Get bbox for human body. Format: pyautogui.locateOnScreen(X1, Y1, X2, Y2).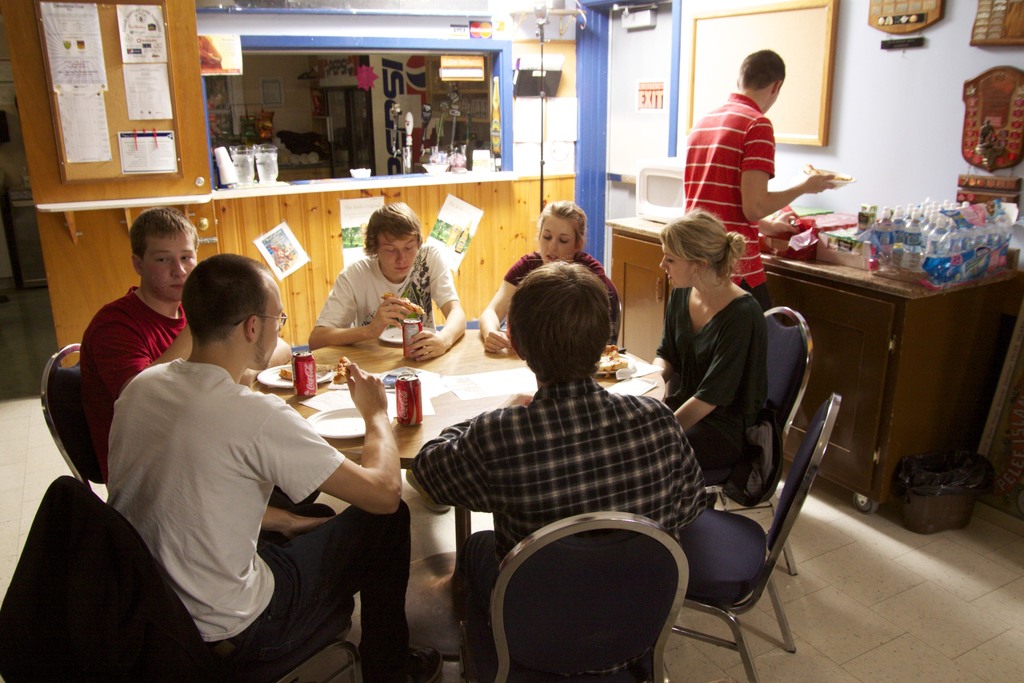
pyautogui.locateOnScreen(476, 251, 611, 350).
